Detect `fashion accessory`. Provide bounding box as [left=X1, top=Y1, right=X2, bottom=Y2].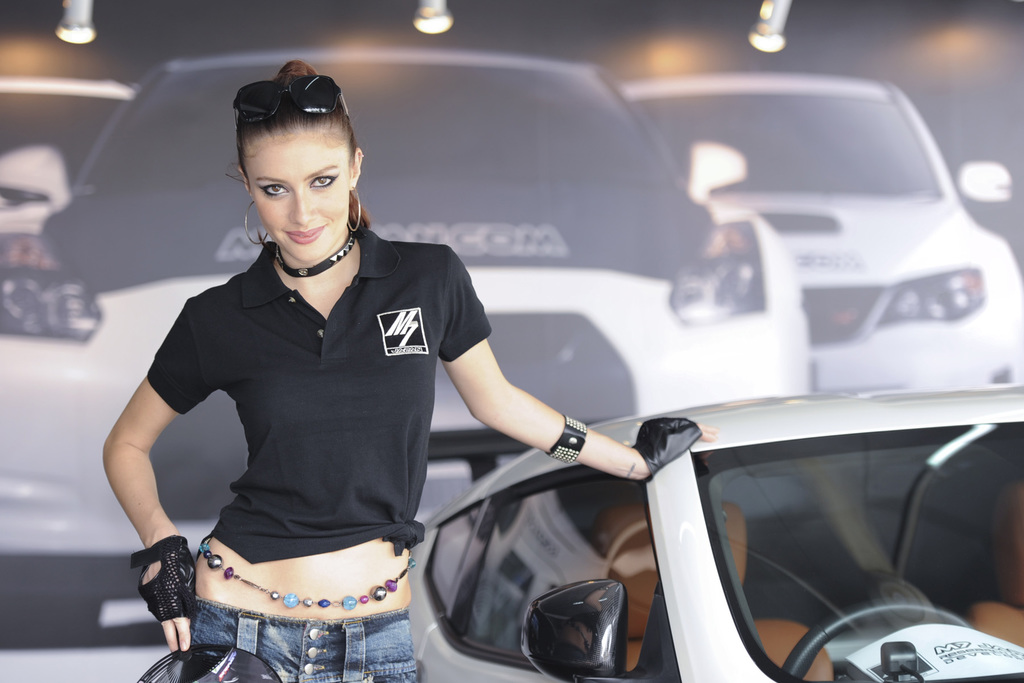
[left=634, top=415, right=698, bottom=481].
